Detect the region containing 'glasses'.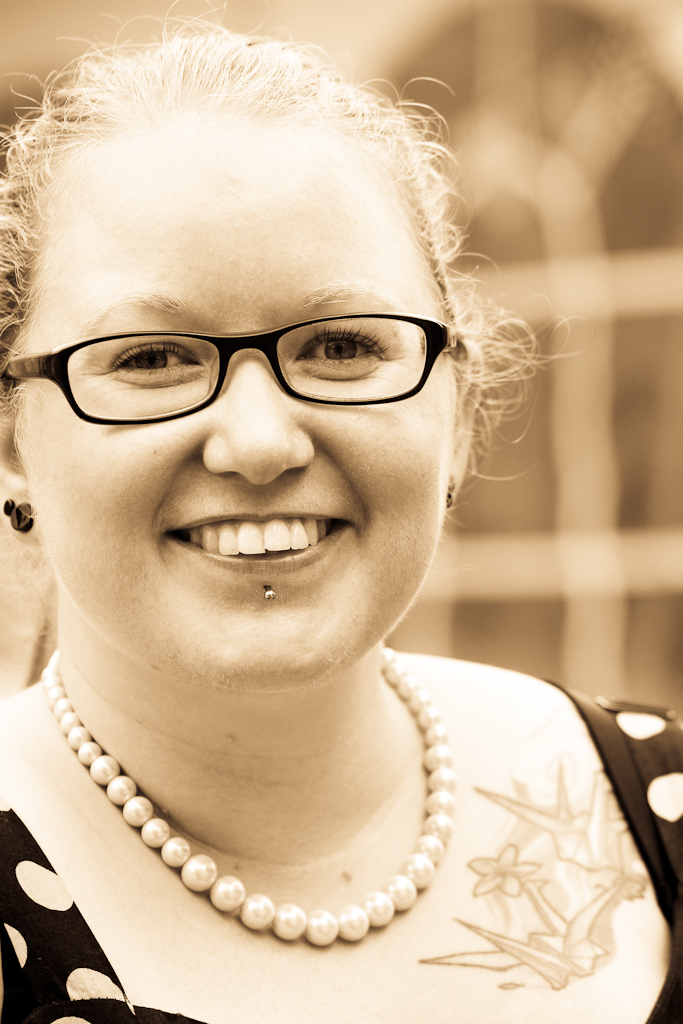
21, 291, 454, 422.
